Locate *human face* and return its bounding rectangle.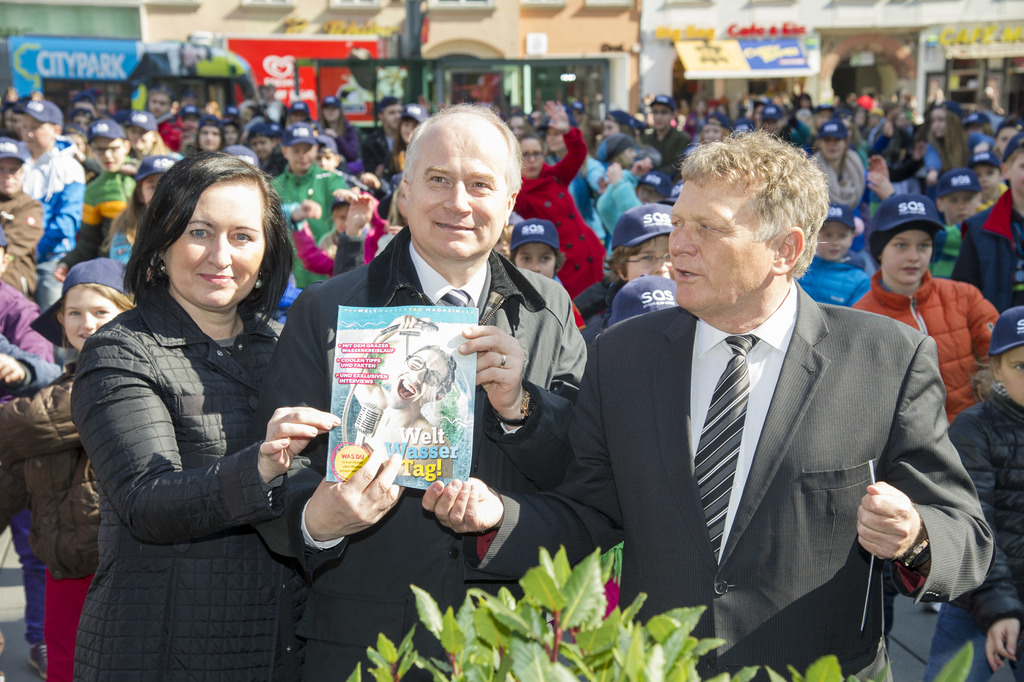
(22, 117, 55, 146).
